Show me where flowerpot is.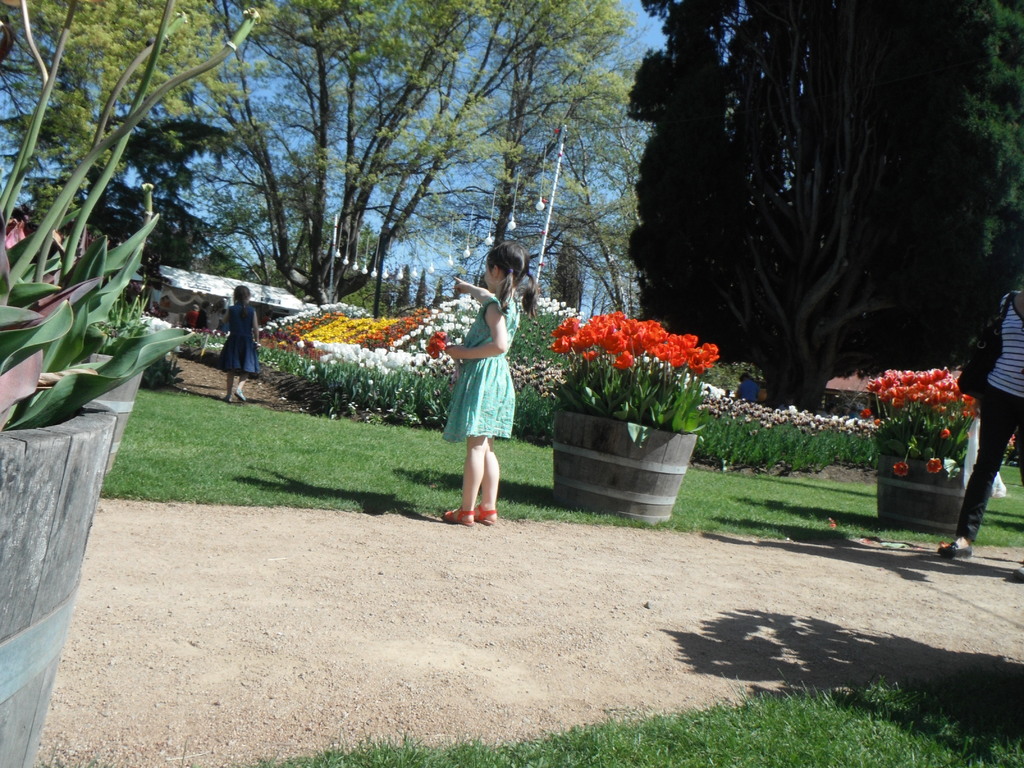
flowerpot is at bbox(0, 365, 118, 766).
